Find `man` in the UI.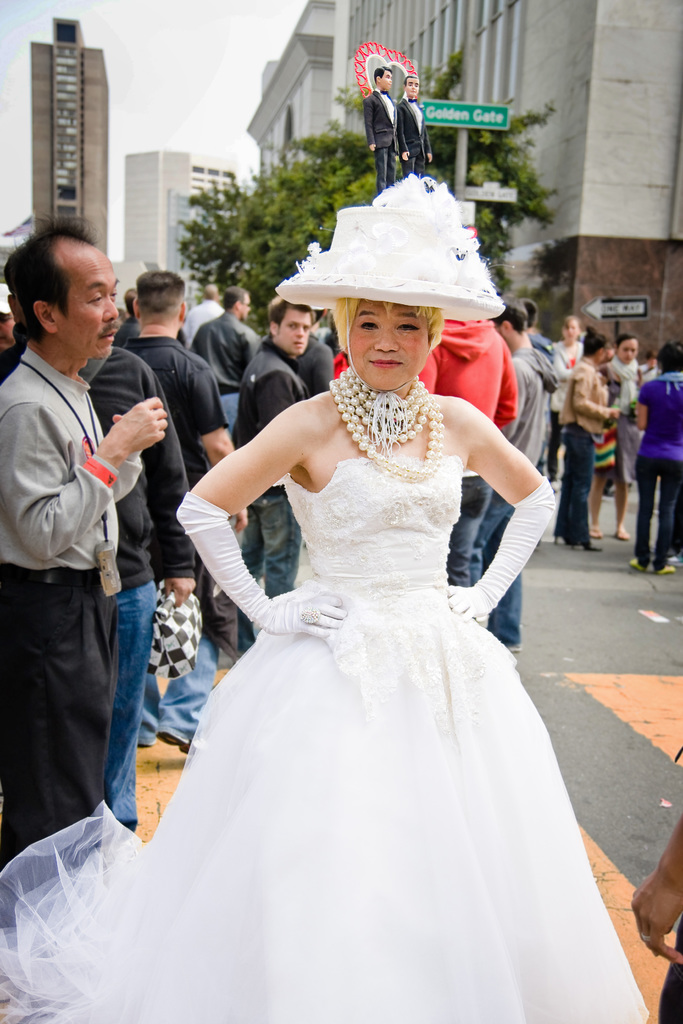
UI element at 188 282 226 348.
